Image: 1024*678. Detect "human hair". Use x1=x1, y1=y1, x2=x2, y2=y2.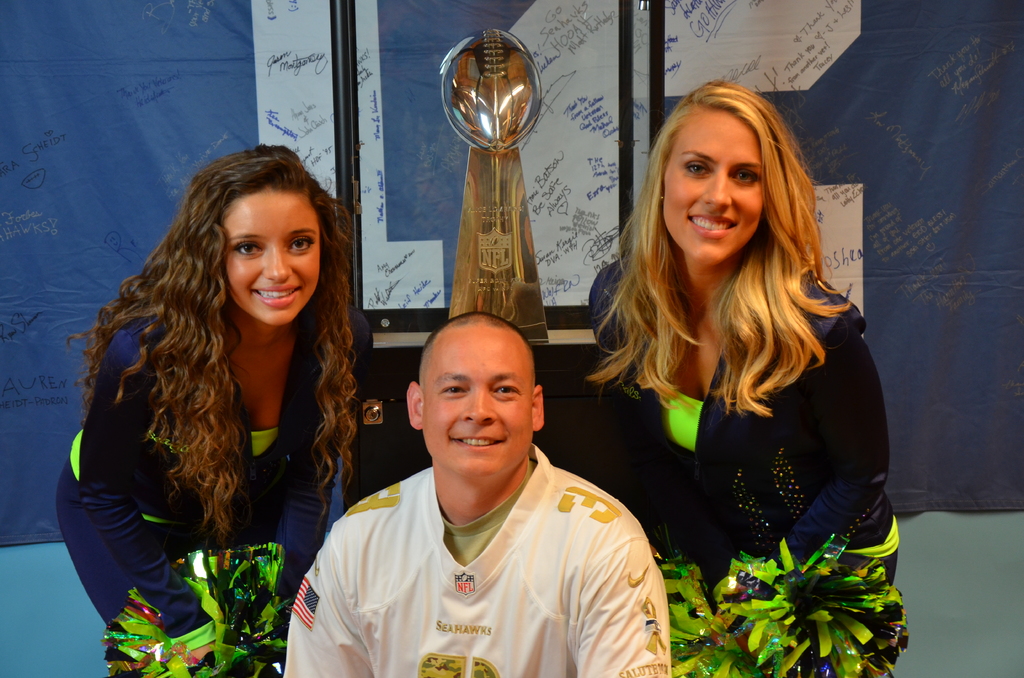
x1=419, y1=310, x2=538, y2=400.
